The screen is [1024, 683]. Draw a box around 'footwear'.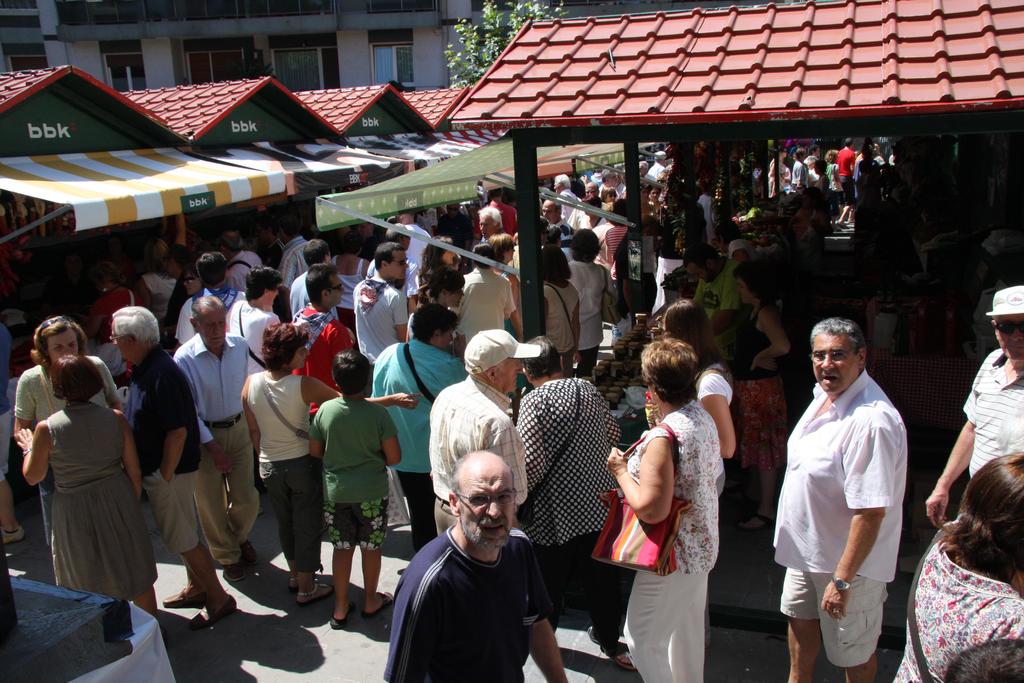
region(286, 582, 297, 598).
